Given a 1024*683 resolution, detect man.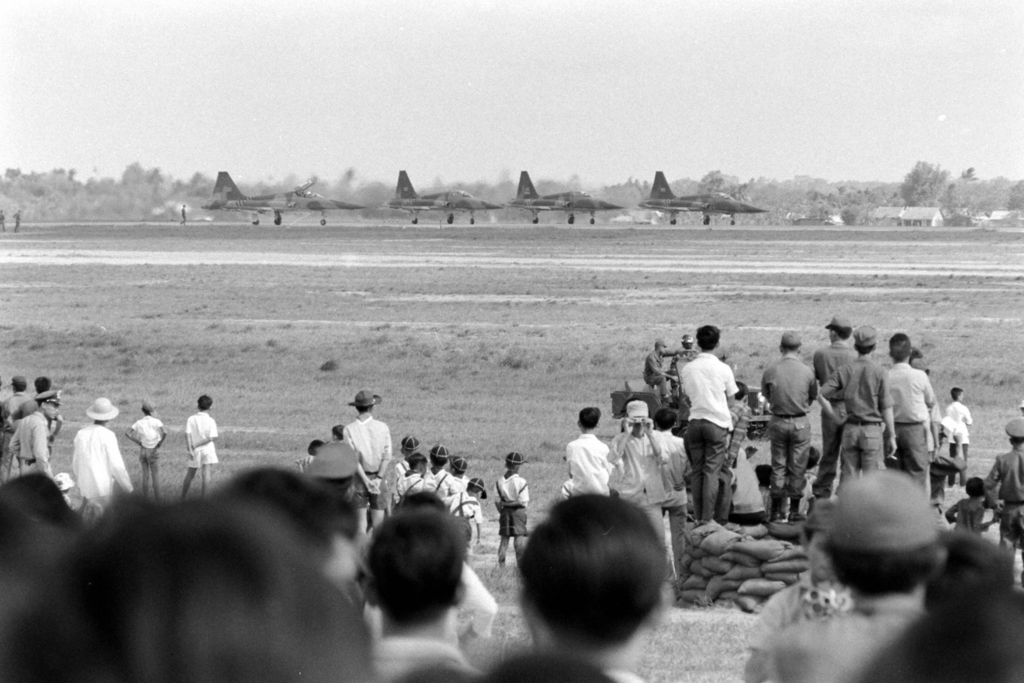
bbox=(0, 376, 29, 473).
